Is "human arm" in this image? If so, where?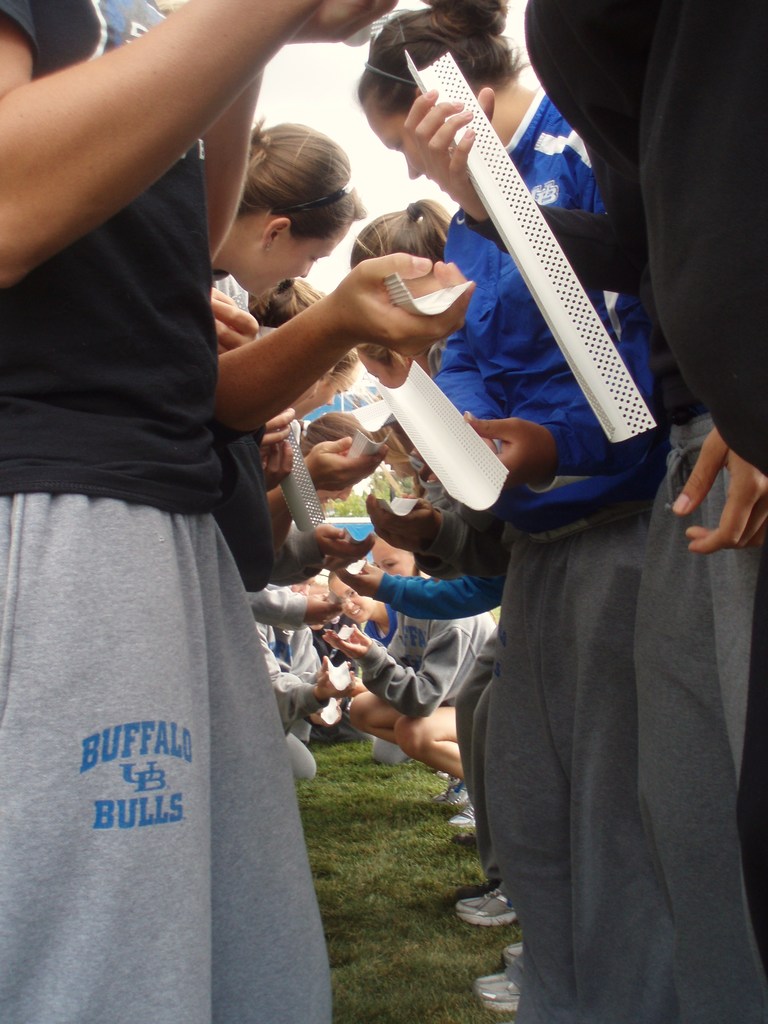
Yes, at bbox=[669, 259, 767, 573].
